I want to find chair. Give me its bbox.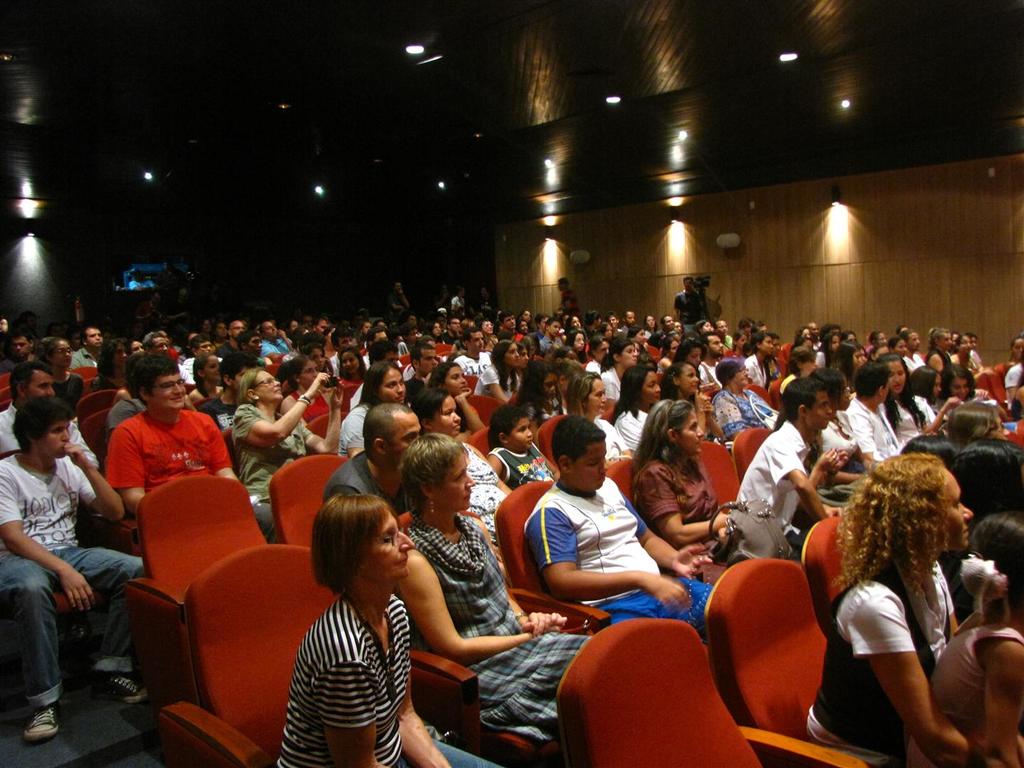
Rect(538, 415, 569, 478).
